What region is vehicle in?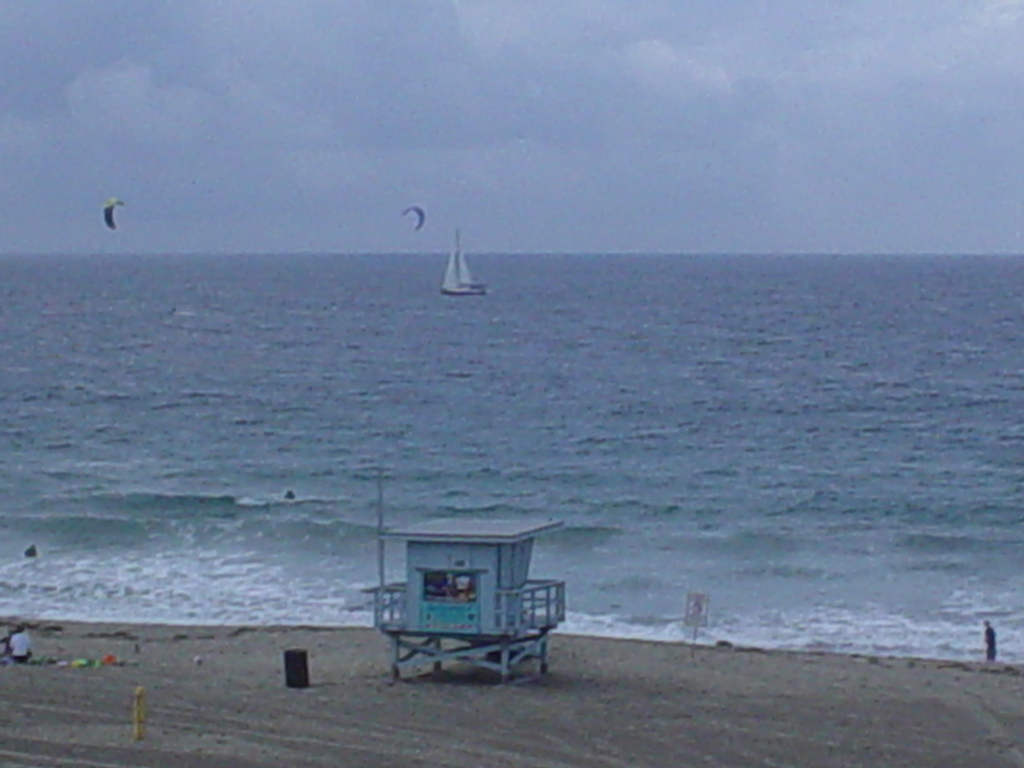
(left=425, top=224, right=495, bottom=306).
